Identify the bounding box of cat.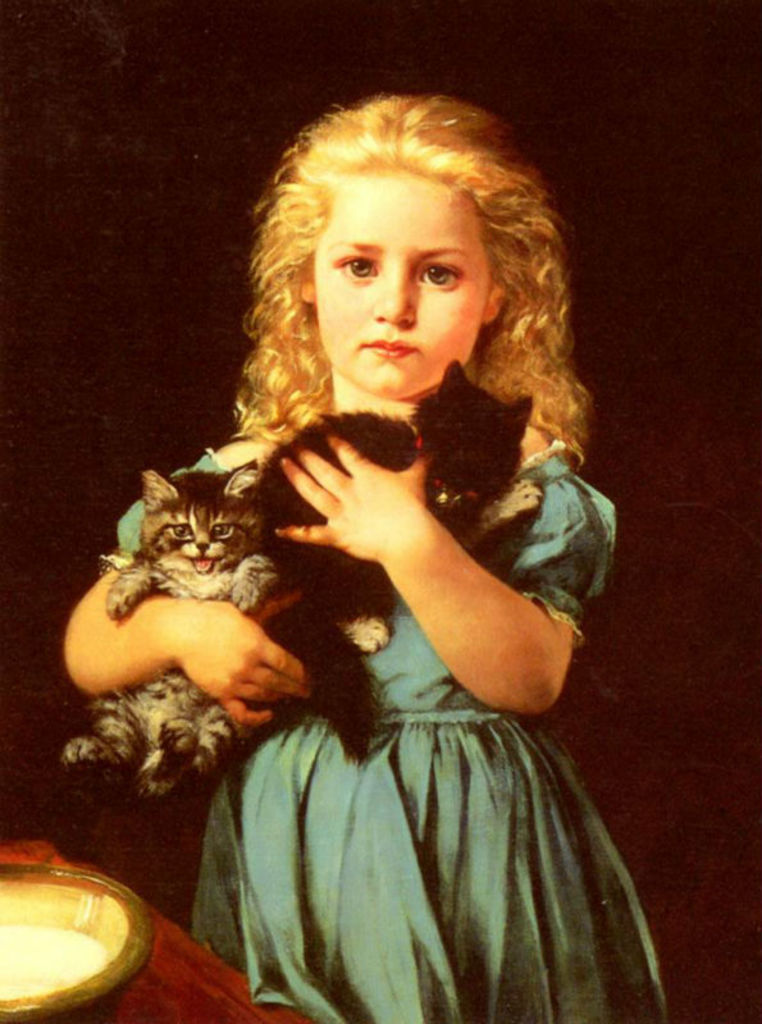
{"left": 245, "top": 358, "right": 546, "bottom": 773}.
